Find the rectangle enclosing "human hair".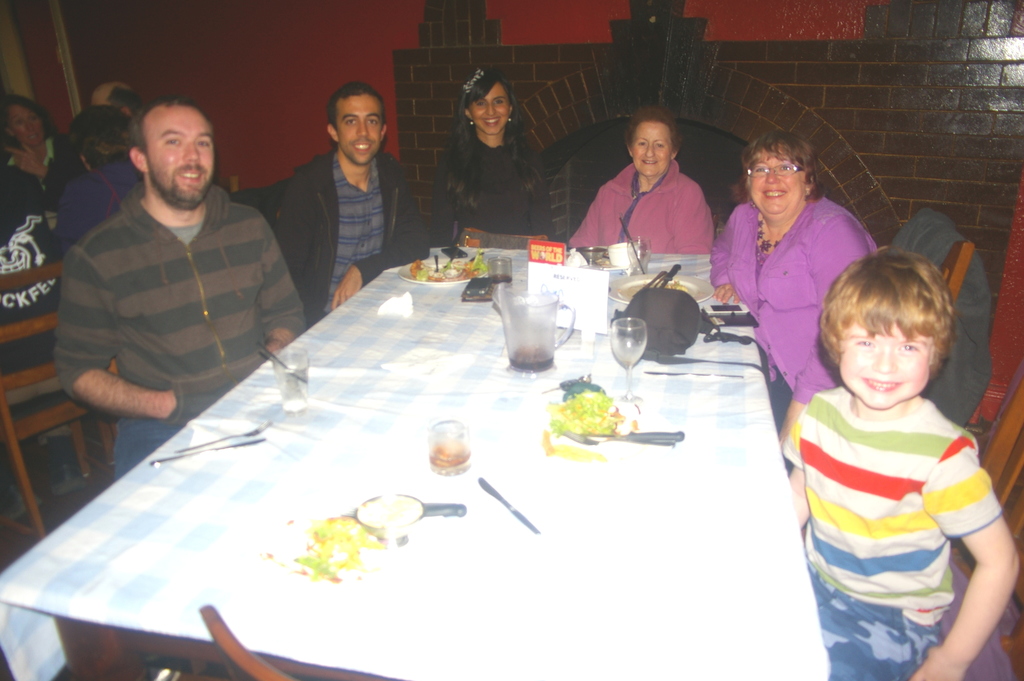
[326,83,389,126].
